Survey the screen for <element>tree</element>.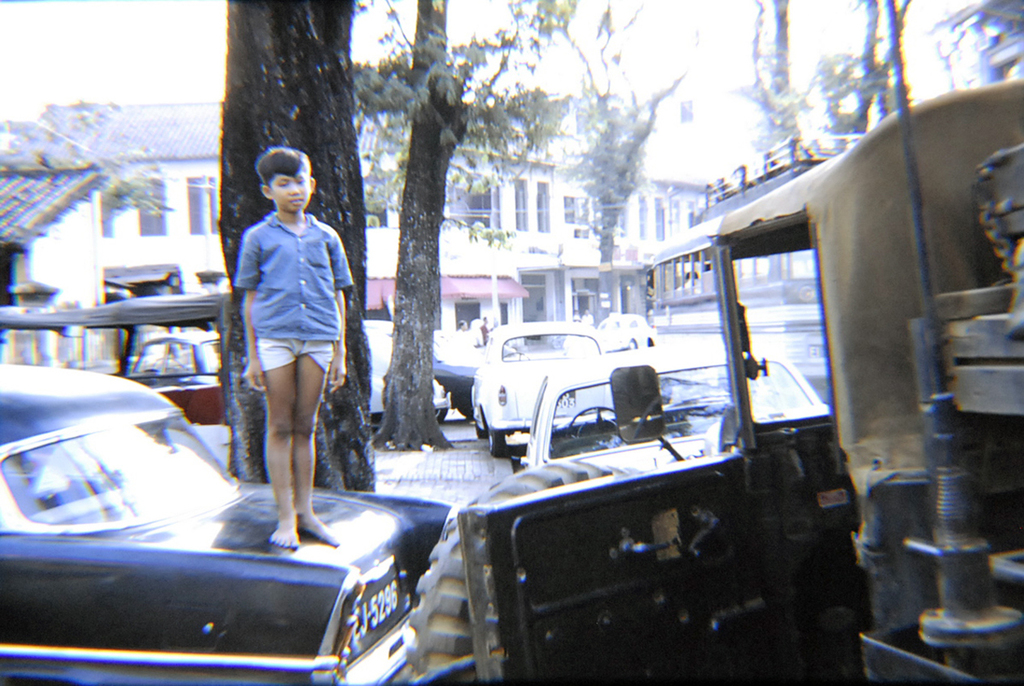
Survey found: 348,0,579,452.
